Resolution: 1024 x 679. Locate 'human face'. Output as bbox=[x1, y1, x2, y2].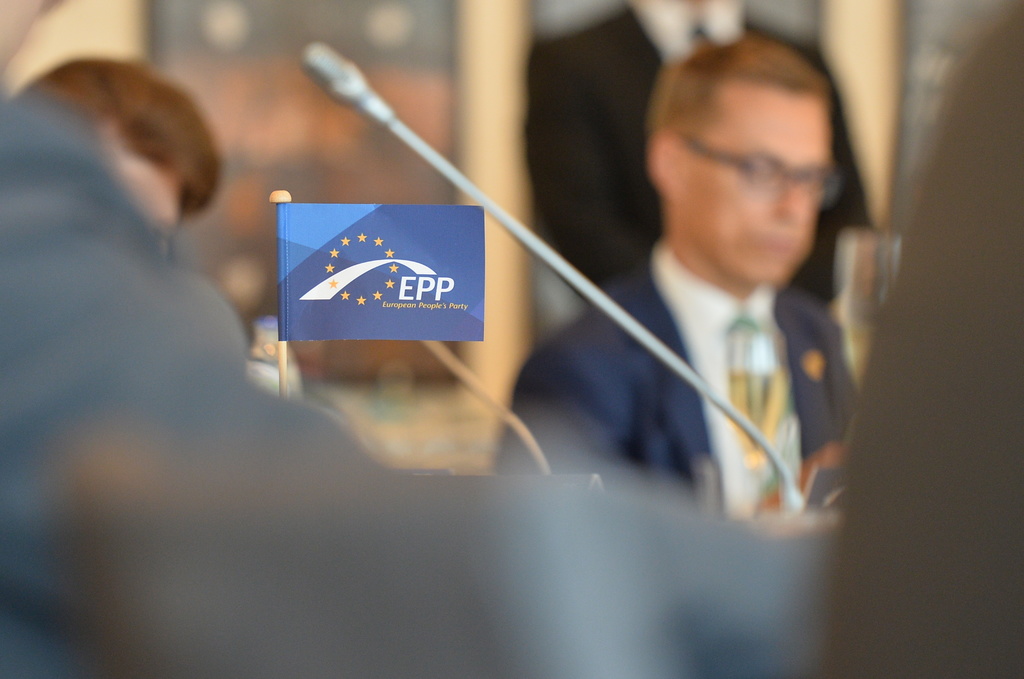
bbox=[675, 80, 829, 276].
